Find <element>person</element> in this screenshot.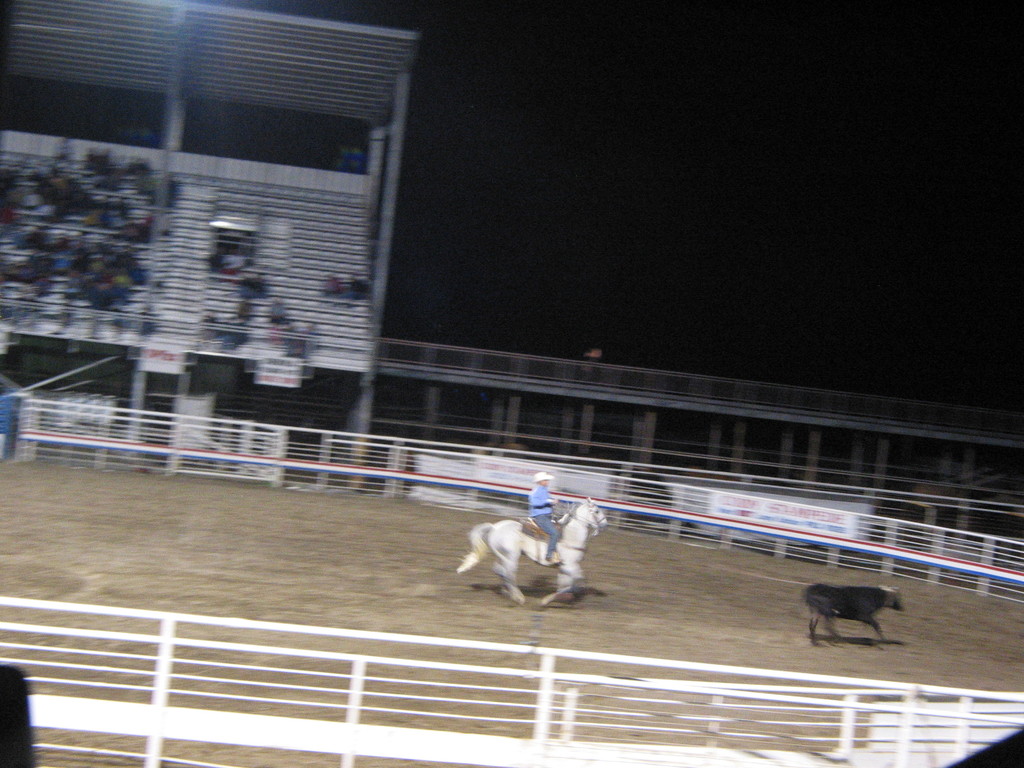
The bounding box for <element>person</element> is bbox=[523, 468, 564, 566].
